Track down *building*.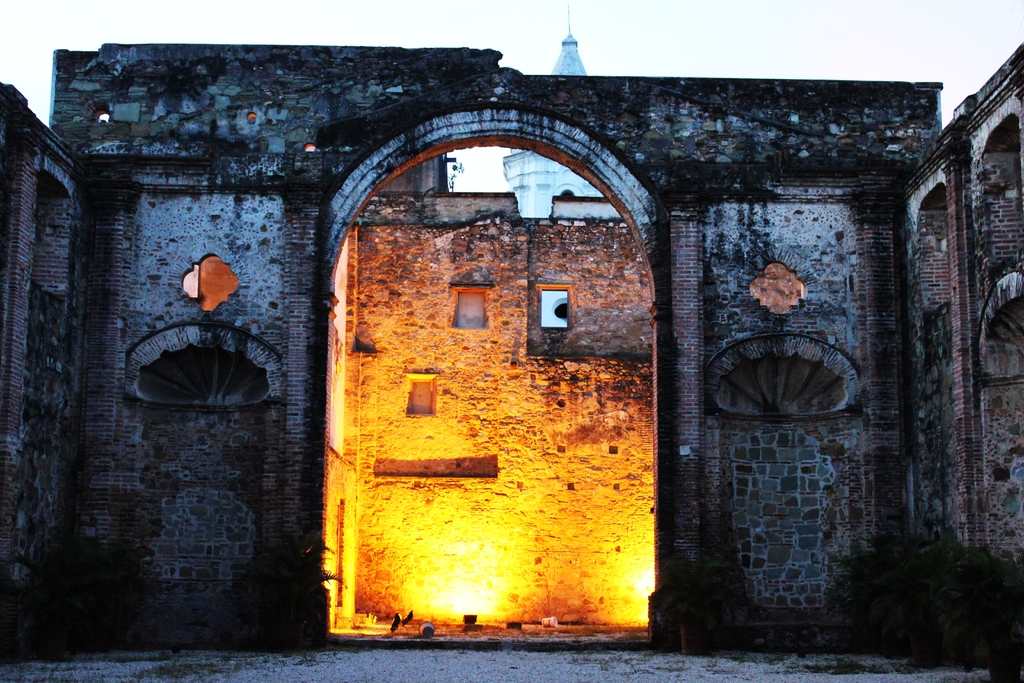
Tracked to 490, 1, 616, 219.
